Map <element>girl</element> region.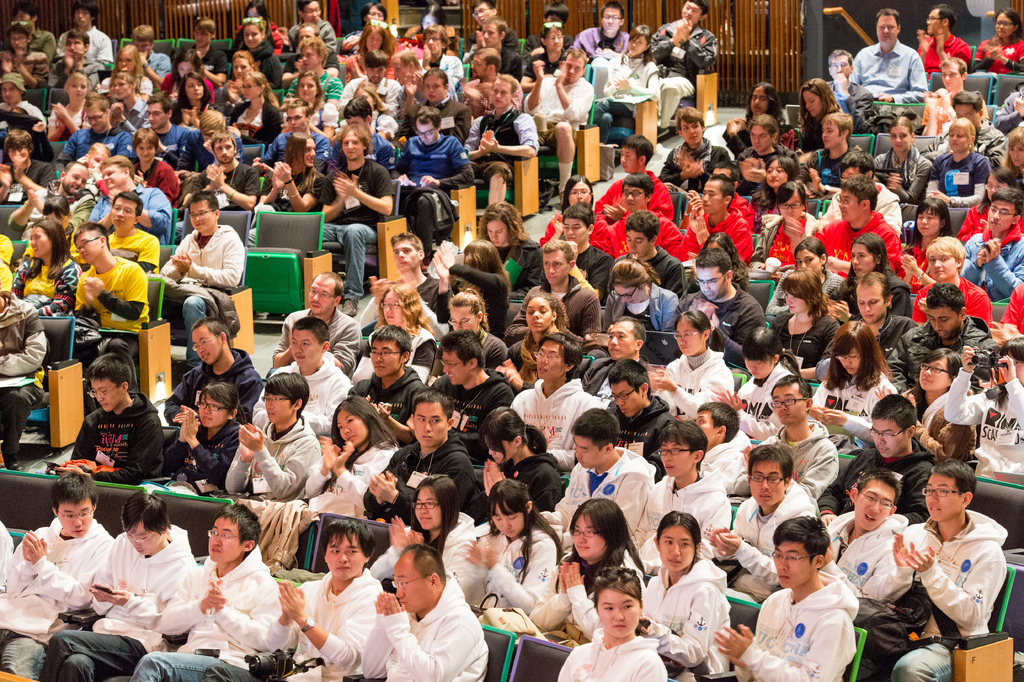
Mapped to {"x1": 708, "y1": 328, "x2": 803, "y2": 435}.
